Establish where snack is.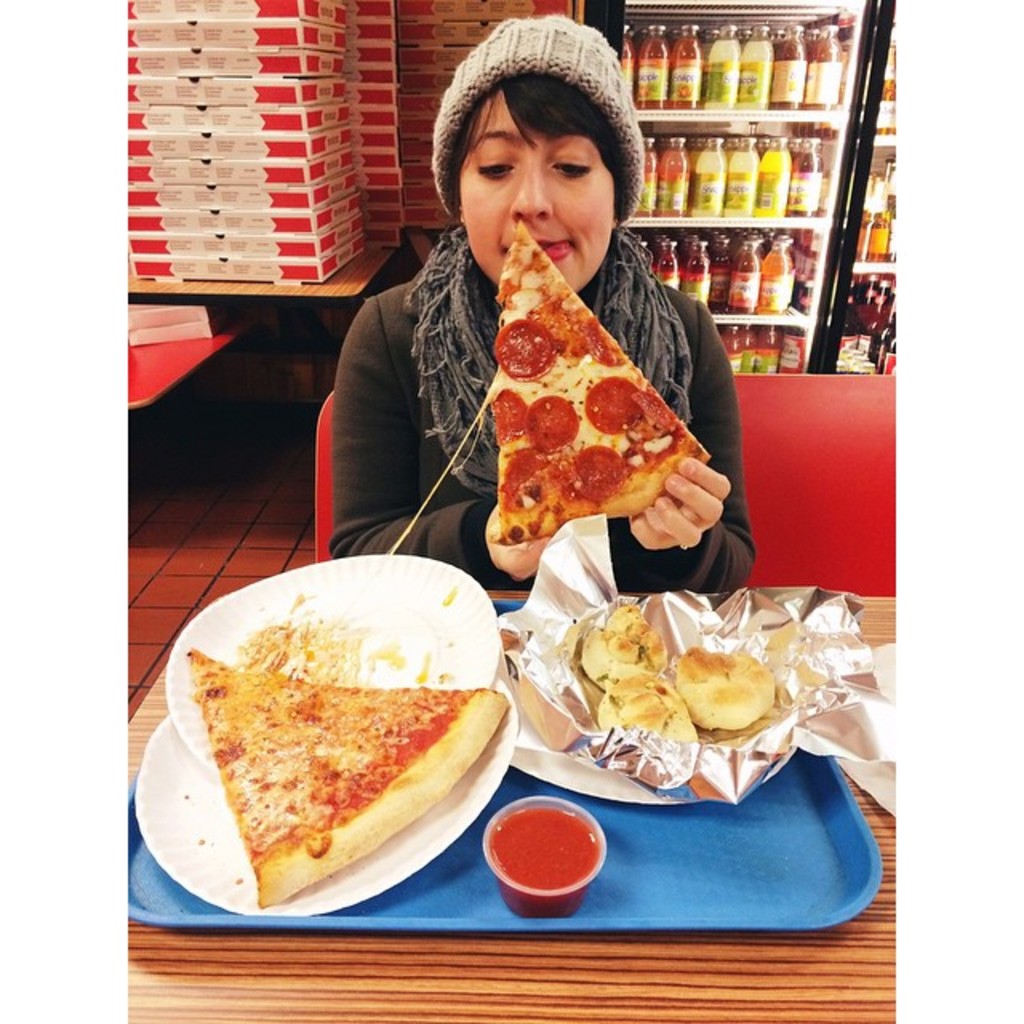
Established at left=178, top=605, right=515, bottom=910.
